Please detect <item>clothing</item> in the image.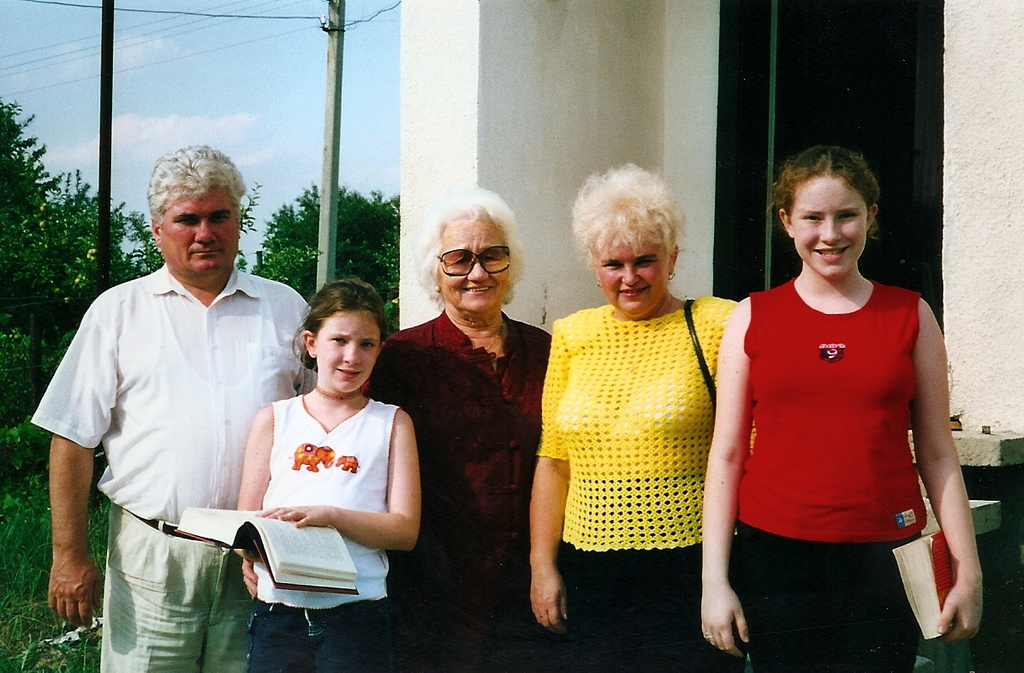
locate(539, 293, 754, 672).
